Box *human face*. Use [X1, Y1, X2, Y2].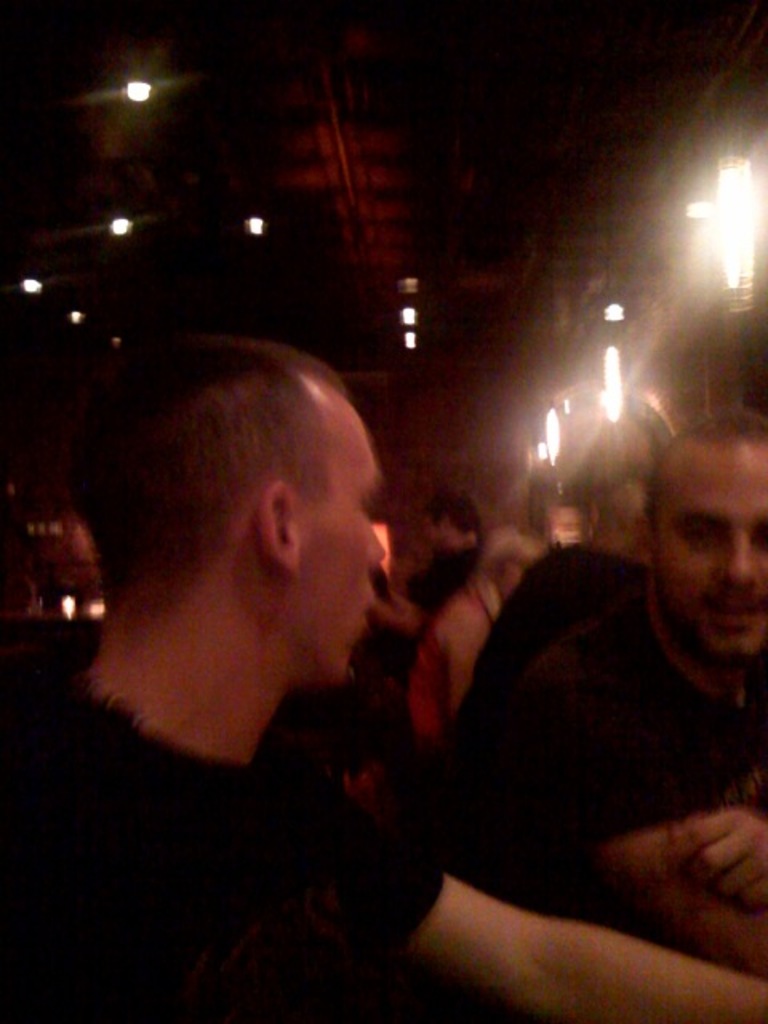
[298, 414, 387, 678].
